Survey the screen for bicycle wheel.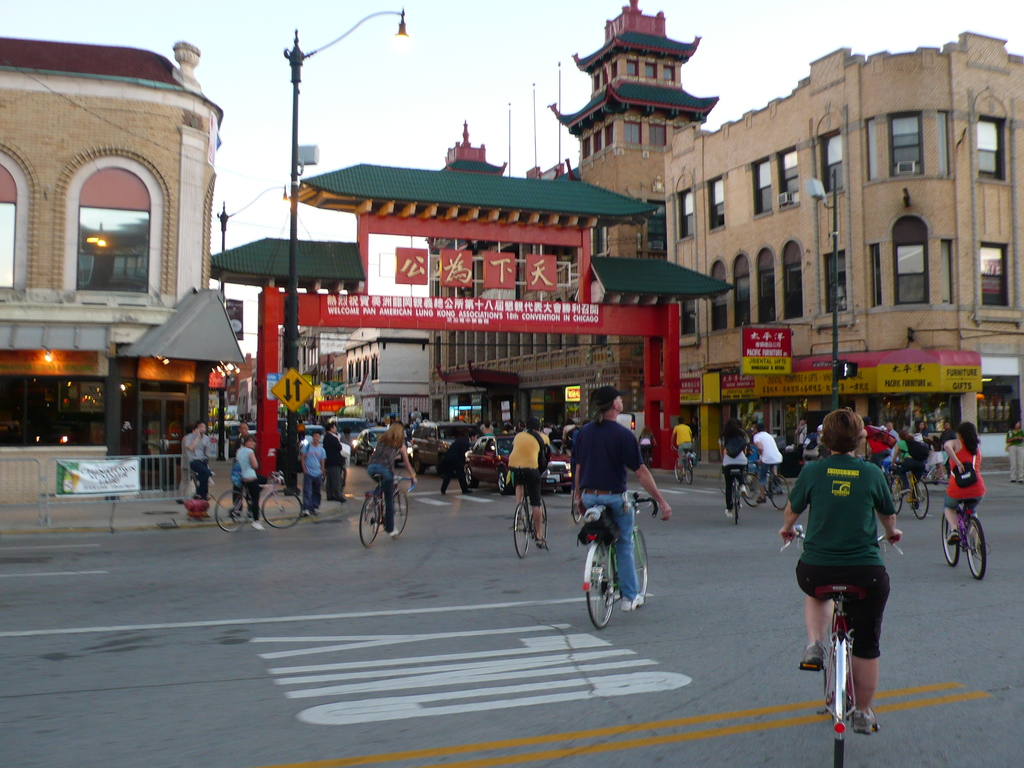
Survey found: box=[617, 532, 652, 604].
